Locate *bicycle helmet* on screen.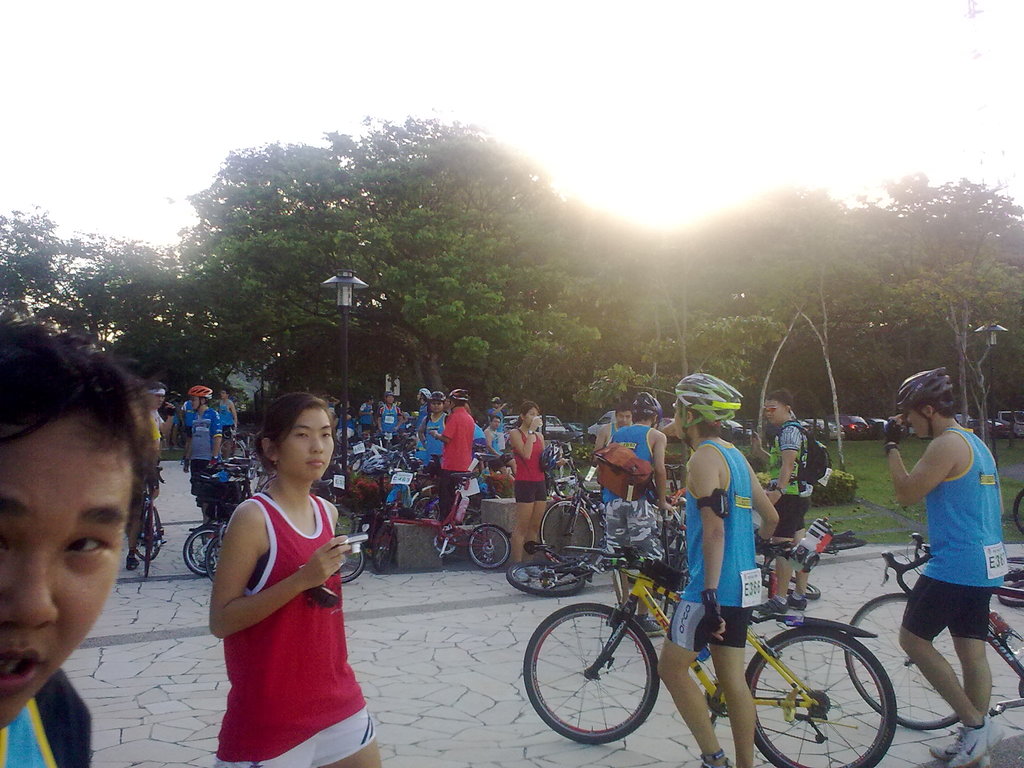
On screen at bbox=(416, 387, 432, 404).
